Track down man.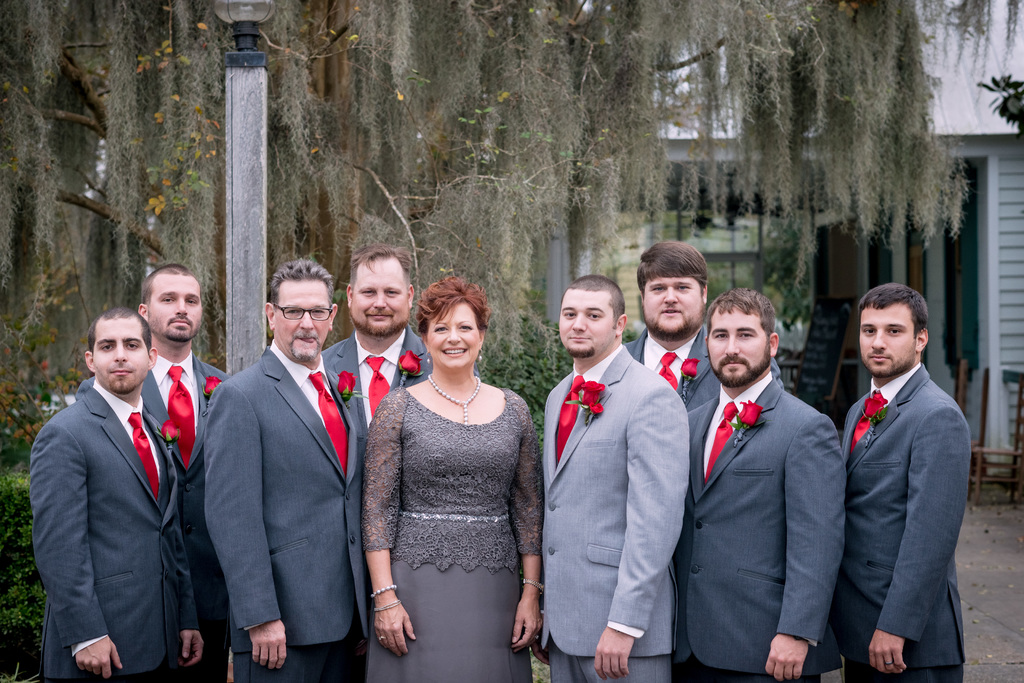
Tracked to pyautogui.locateOnScreen(836, 275, 972, 682).
